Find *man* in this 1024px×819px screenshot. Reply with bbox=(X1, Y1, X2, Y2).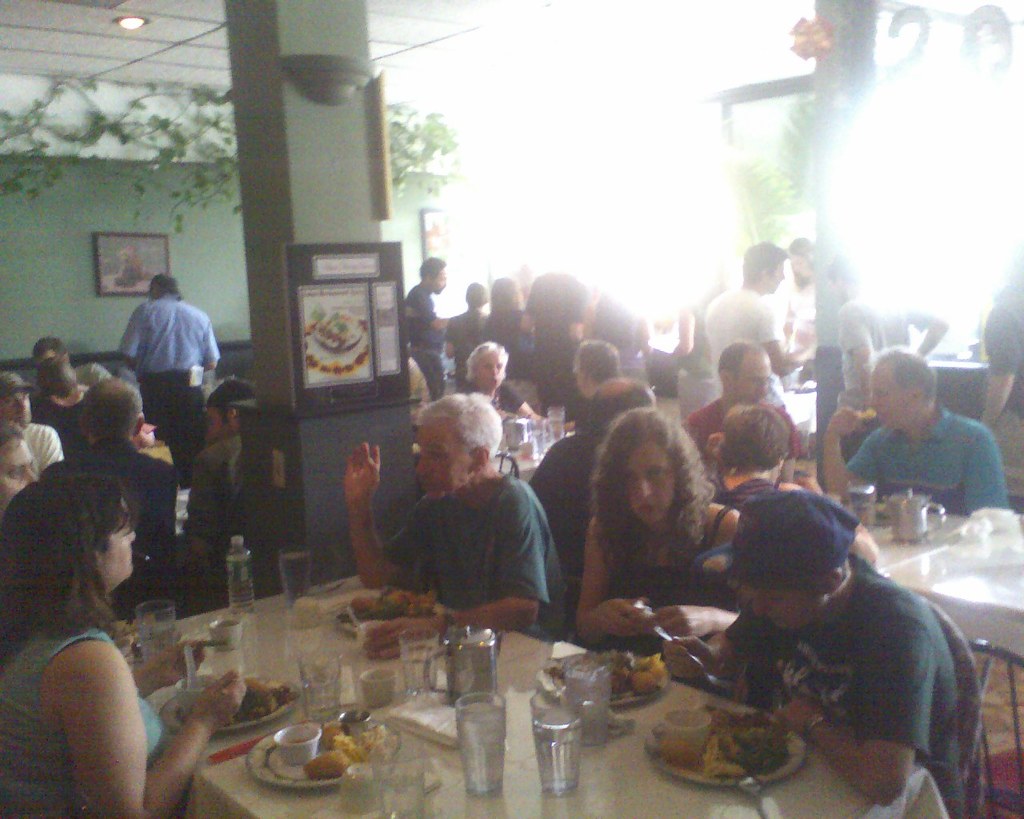
bbox=(829, 256, 948, 463).
